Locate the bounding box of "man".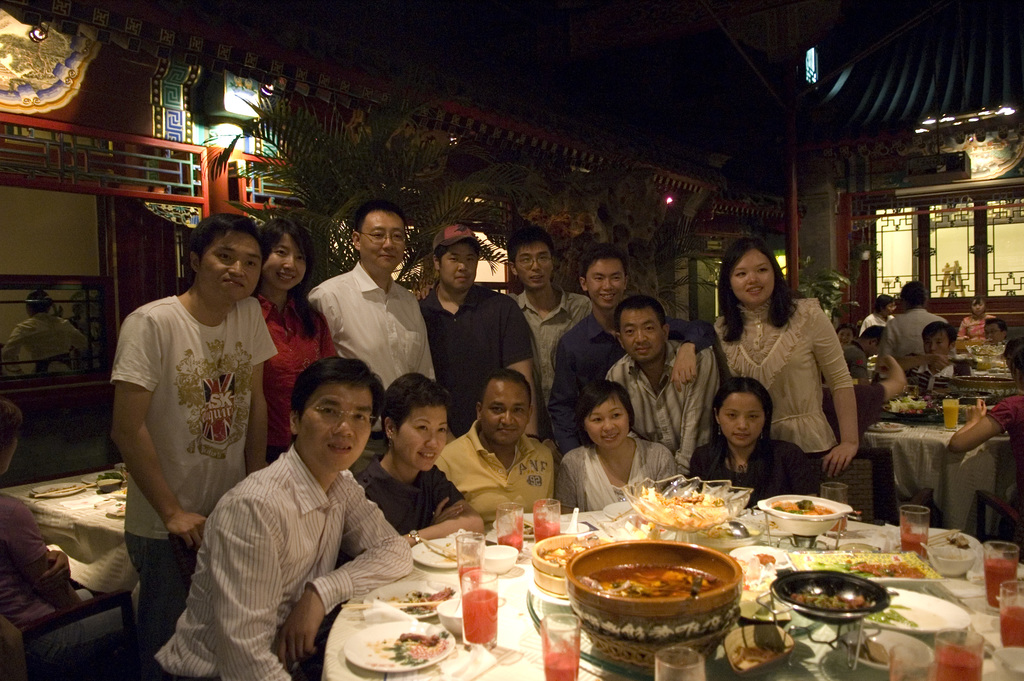
Bounding box: bbox=[539, 243, 658, 438].
